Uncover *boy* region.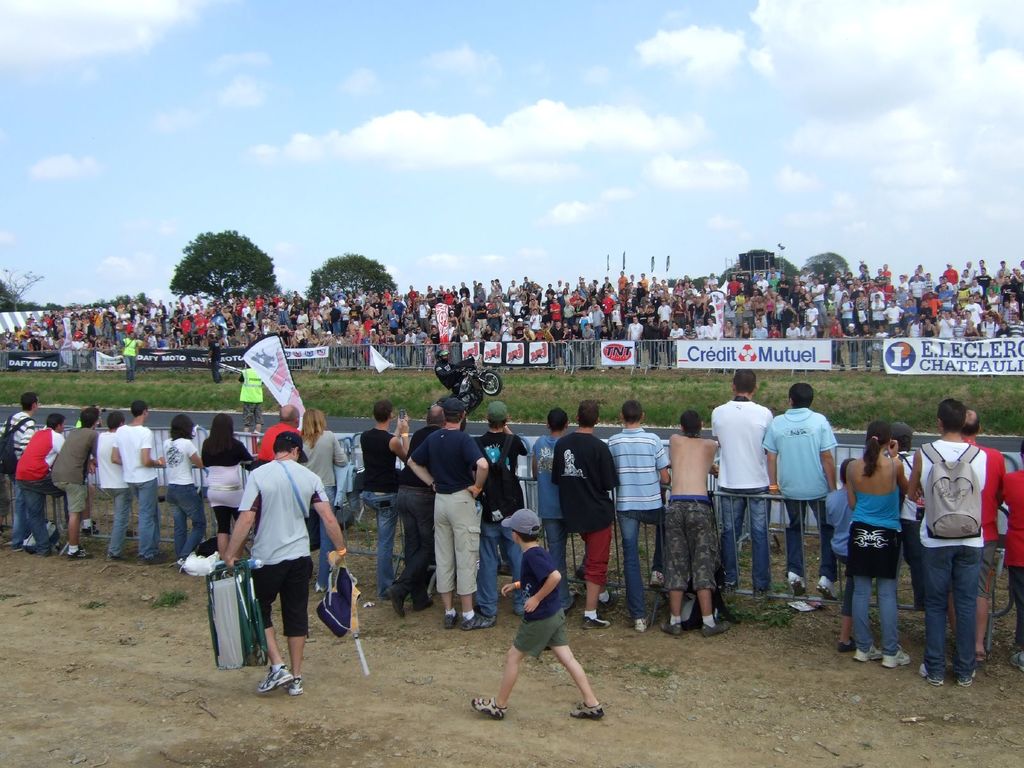
Uncovered: {"left": 93, "top": 414, "right": 133, "bottom": 556}.
